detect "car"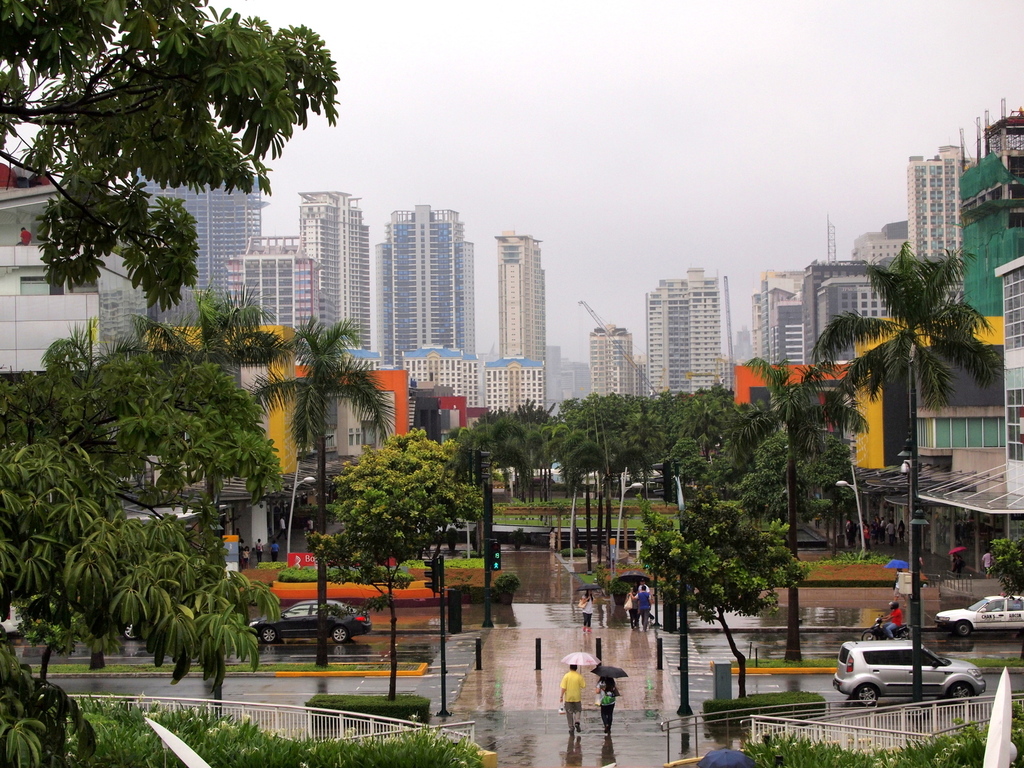
925:589:1023:637
